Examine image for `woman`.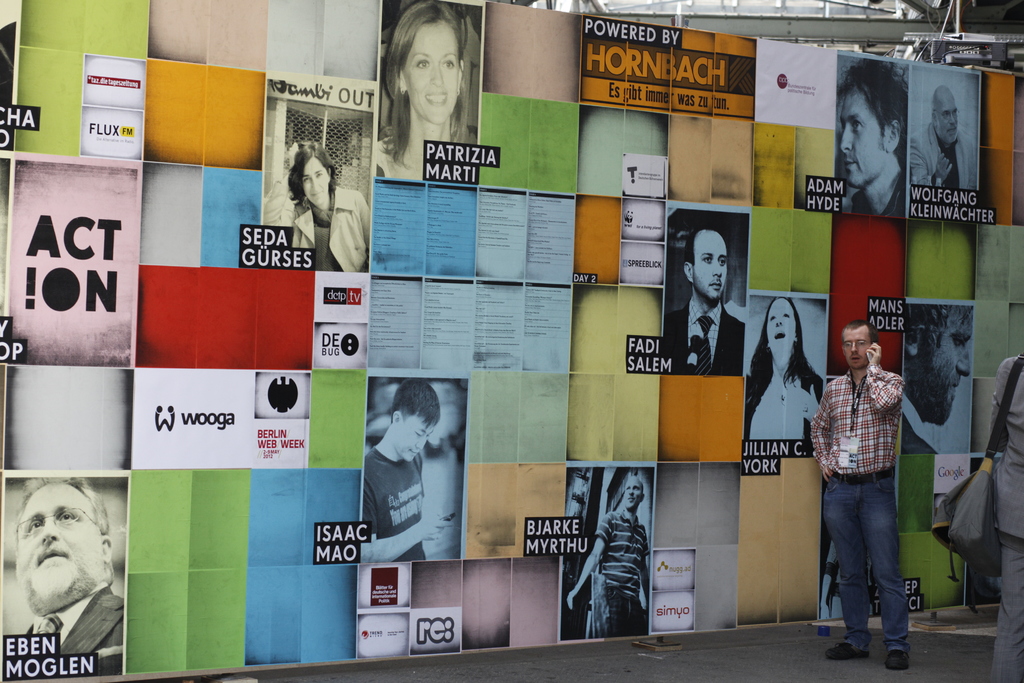
Examination result: (259, 140, 372, 276).
